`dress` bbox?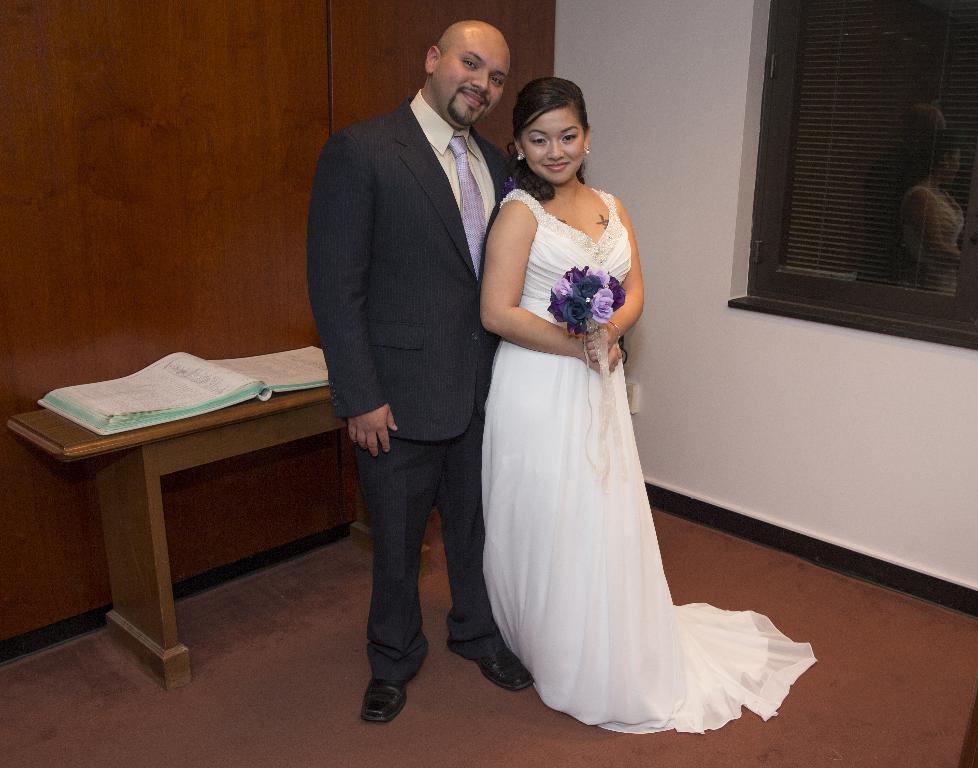
{"left": 480, "top": 187, "right": 815, "bottom": 735}
